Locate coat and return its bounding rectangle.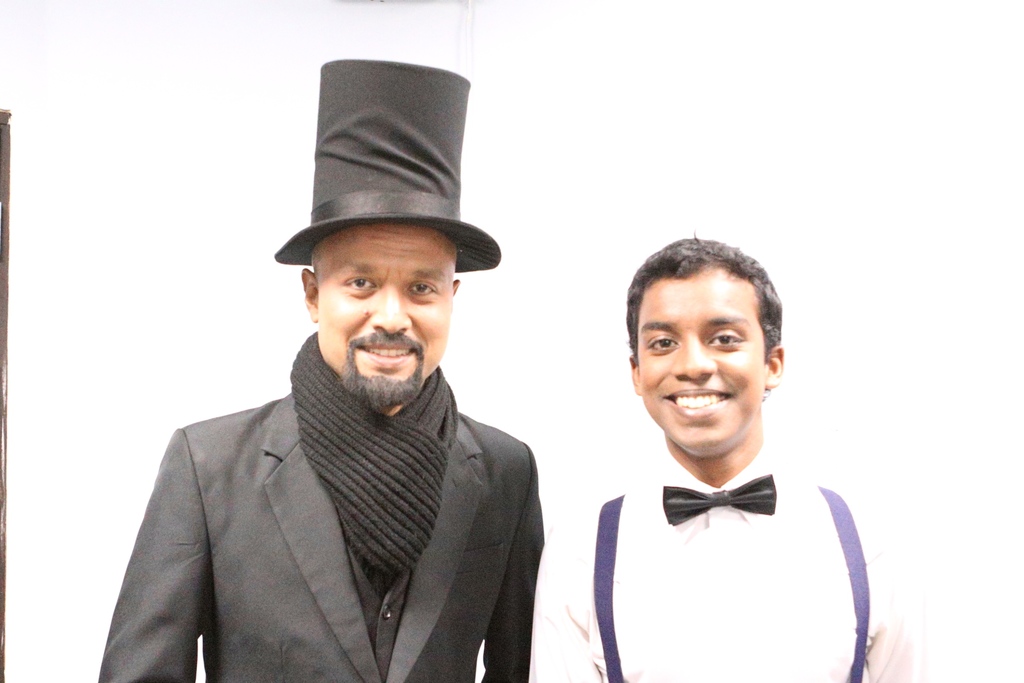
{"left": 101, "top": 393, "right": 557, "bottom": 682}.
